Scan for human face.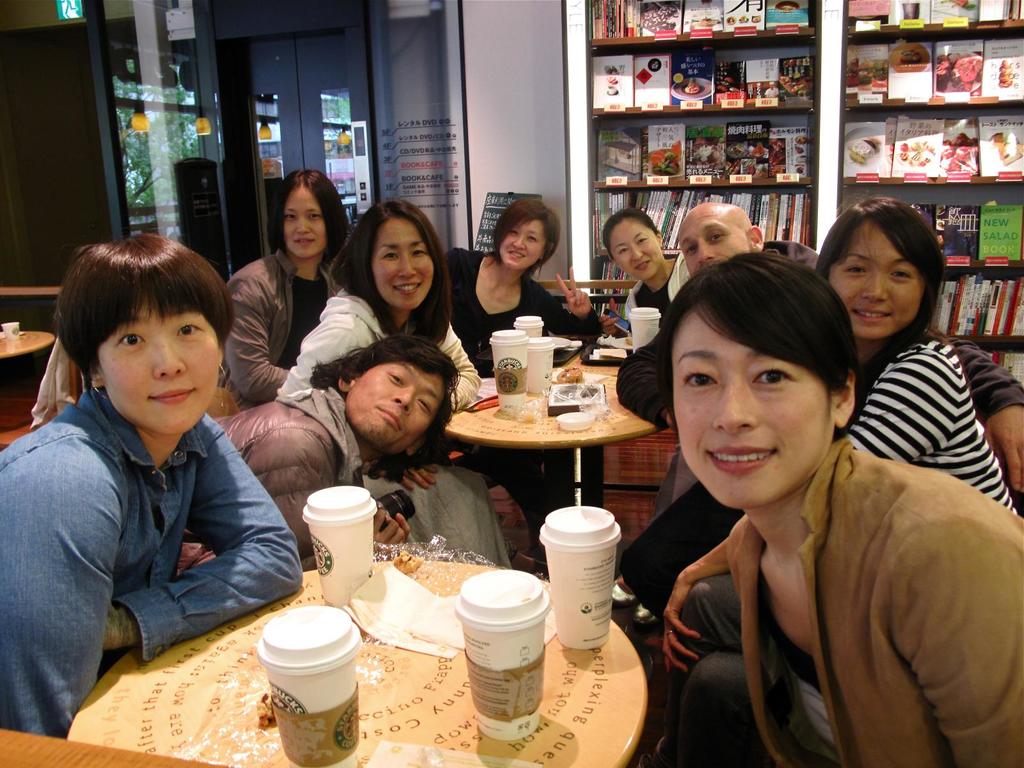
Scan result: (285, 187, 328, 260).
